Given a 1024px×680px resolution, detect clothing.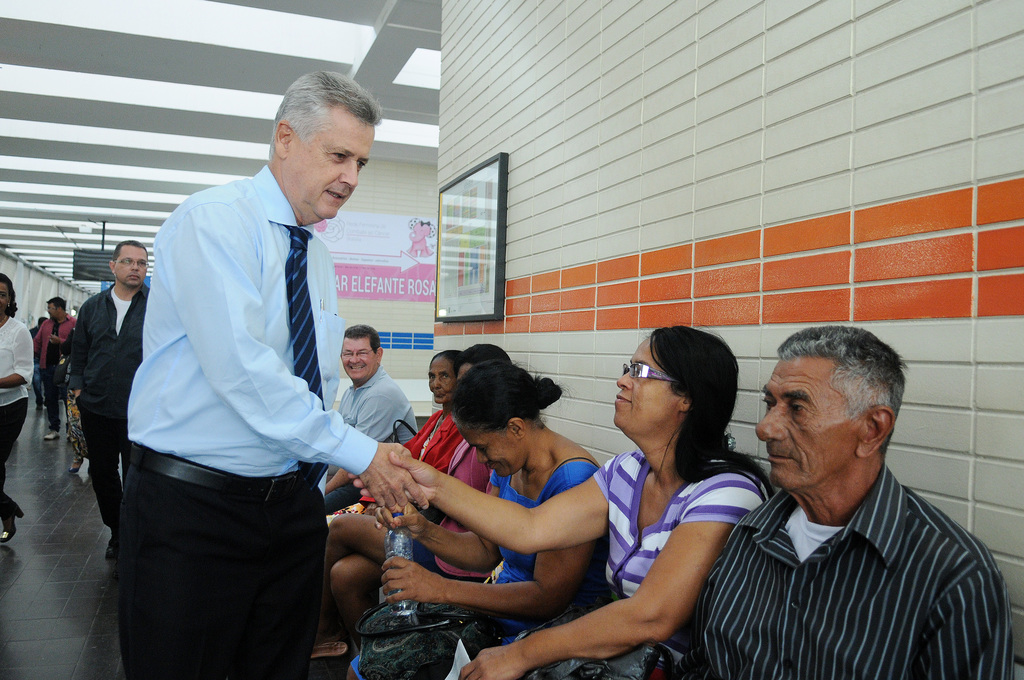
BBox(105, 135, 381, 660).
